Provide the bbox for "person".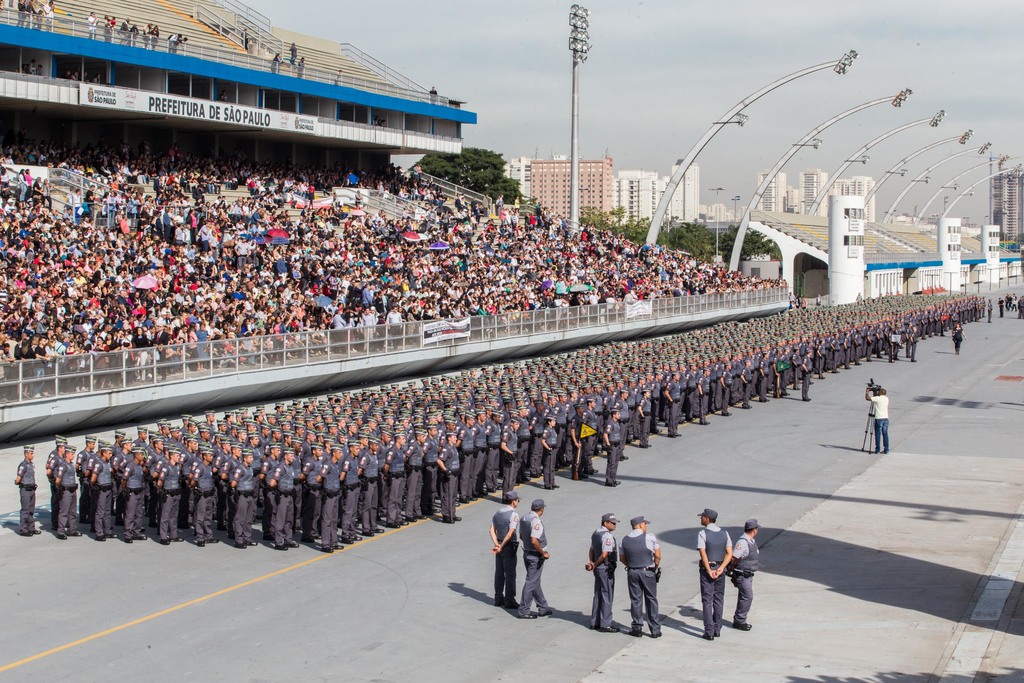
(x1=584, y1=515, x2=622, y2=633).
